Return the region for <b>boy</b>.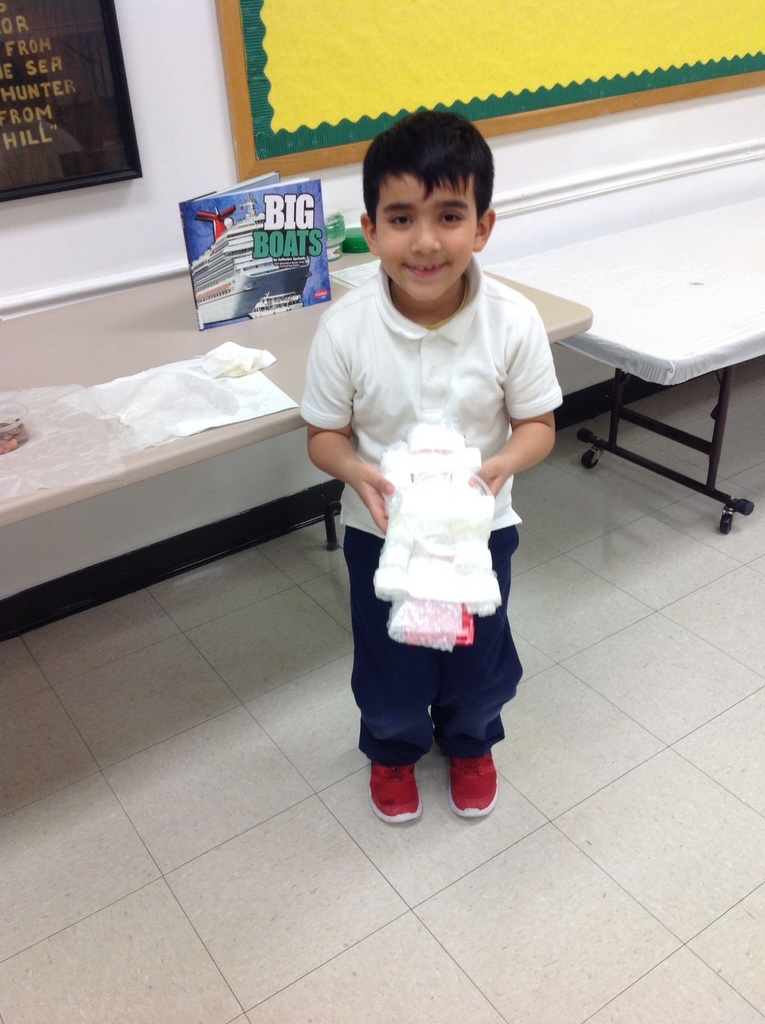
302:120:562:853.
